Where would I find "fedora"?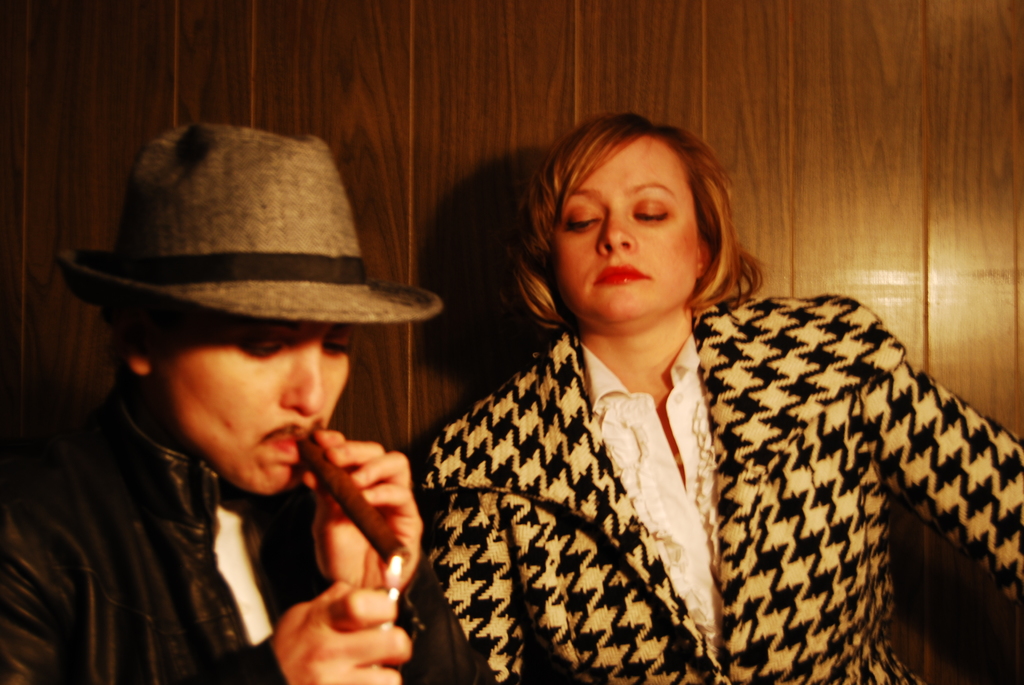
At box=[64, 127, 447, 395].
